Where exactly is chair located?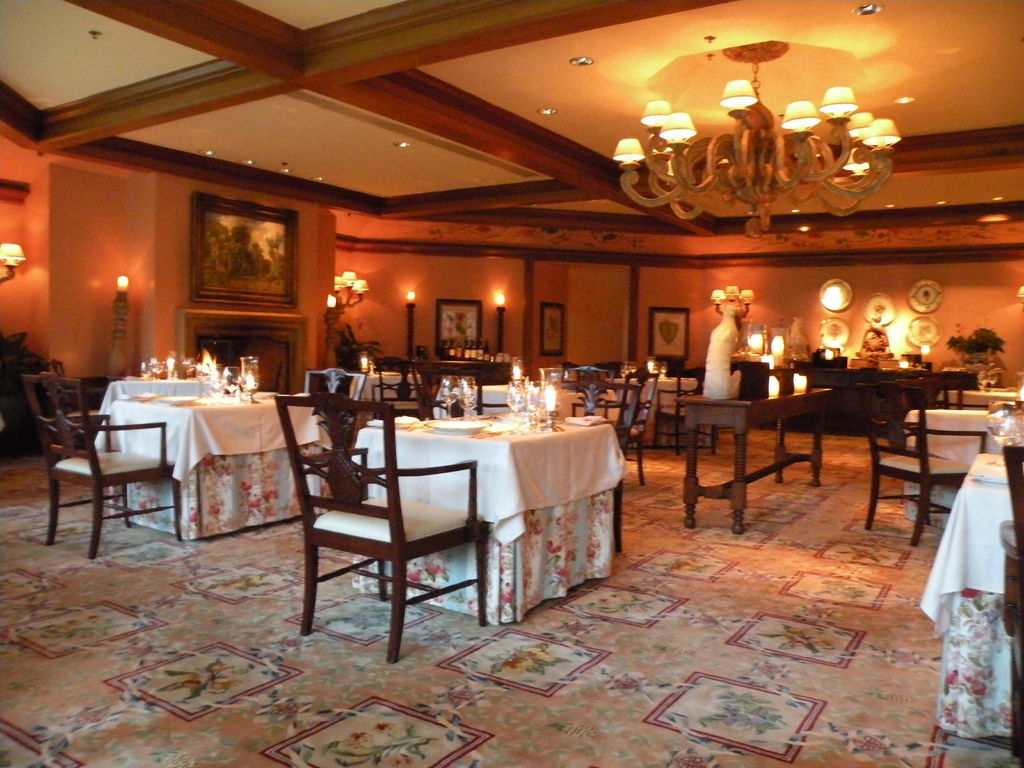
Its bounding box is detection(376, 360, 442, 417).
